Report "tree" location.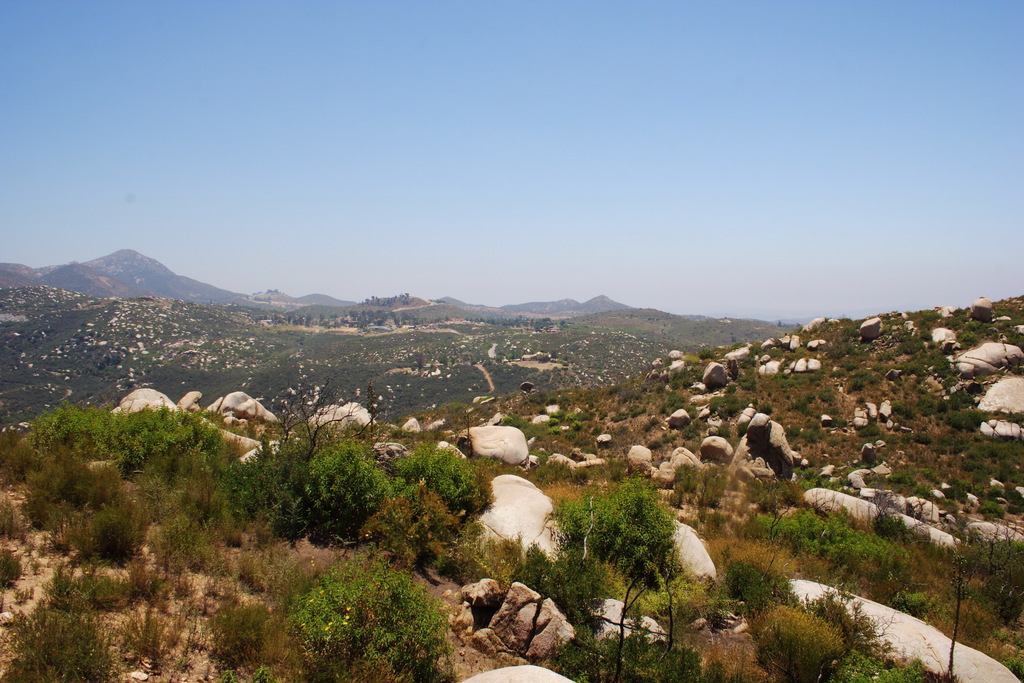
Report: box(742, 593, 834, 682).
